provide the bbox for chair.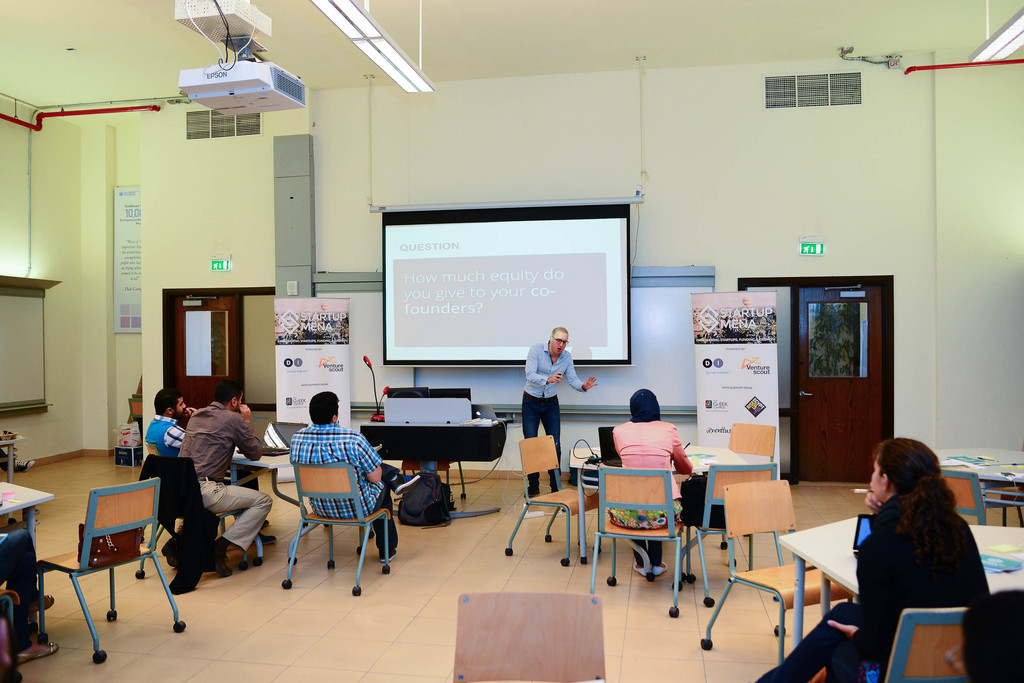
rect(696, 473, 858, 667).
